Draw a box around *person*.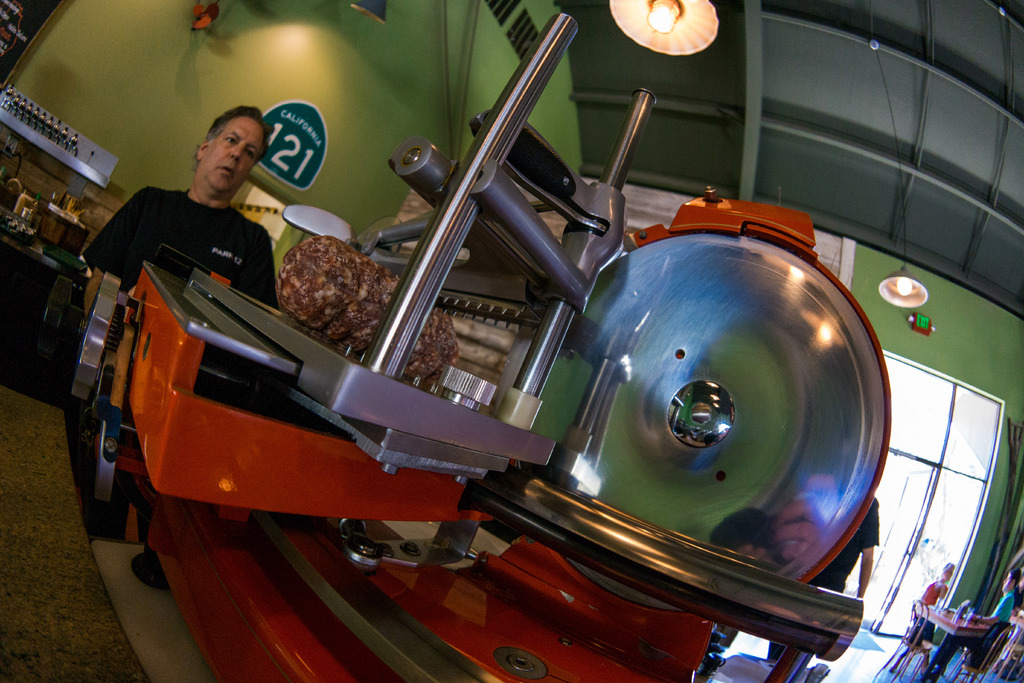
x1=764, y1=478, x2=873, y2=663.
